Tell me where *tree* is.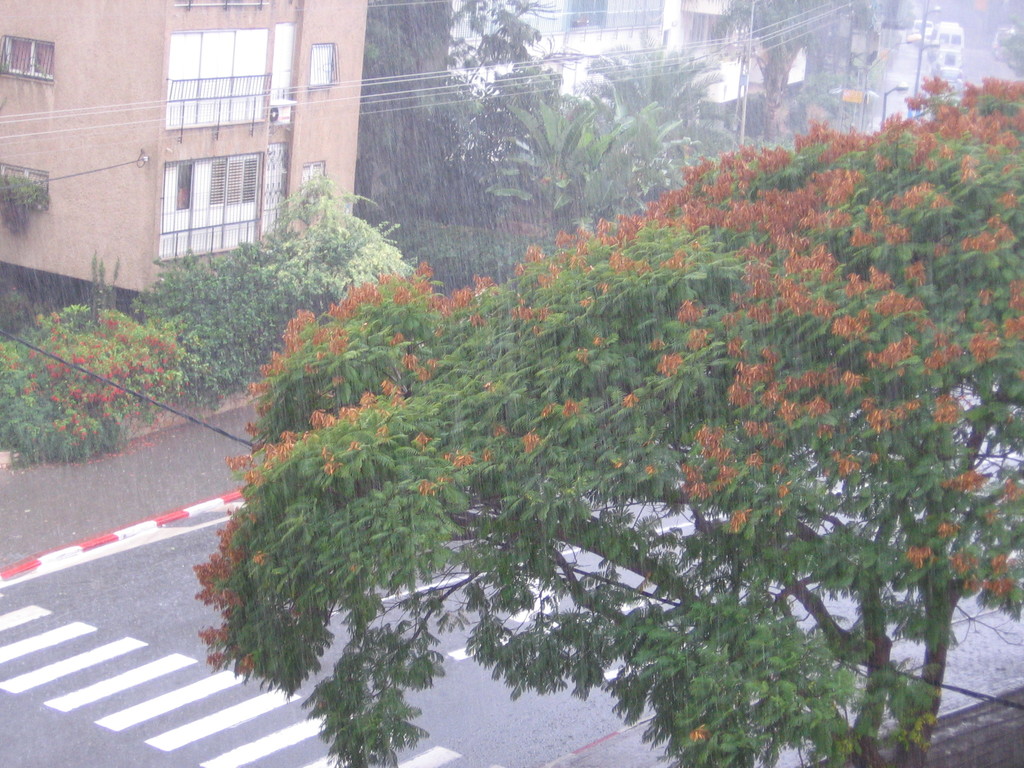
*tree* is at [268,177,420,311].
